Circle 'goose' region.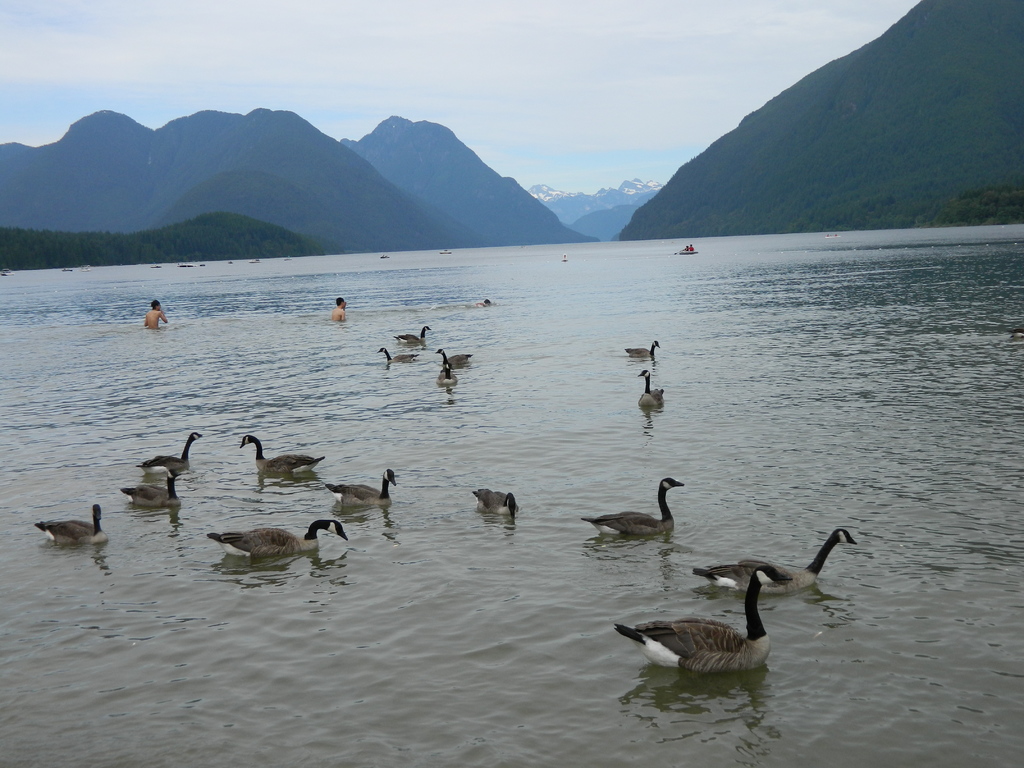
Region: BBox(120, 468, 180, 508).
